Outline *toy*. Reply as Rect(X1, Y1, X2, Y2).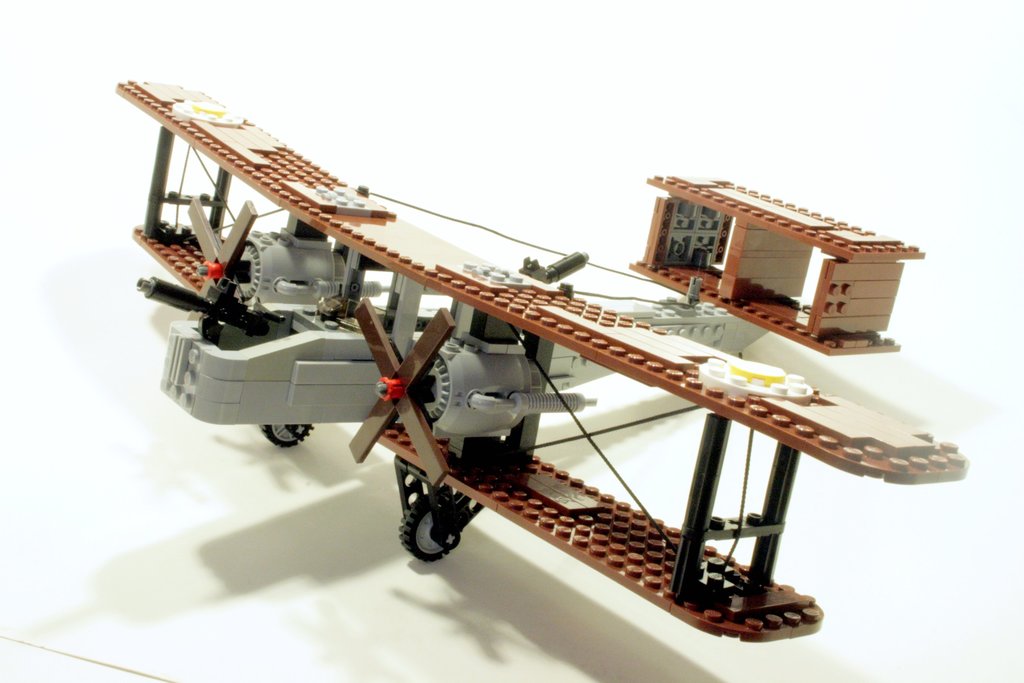
Rect(99, 66, 963, 682).
